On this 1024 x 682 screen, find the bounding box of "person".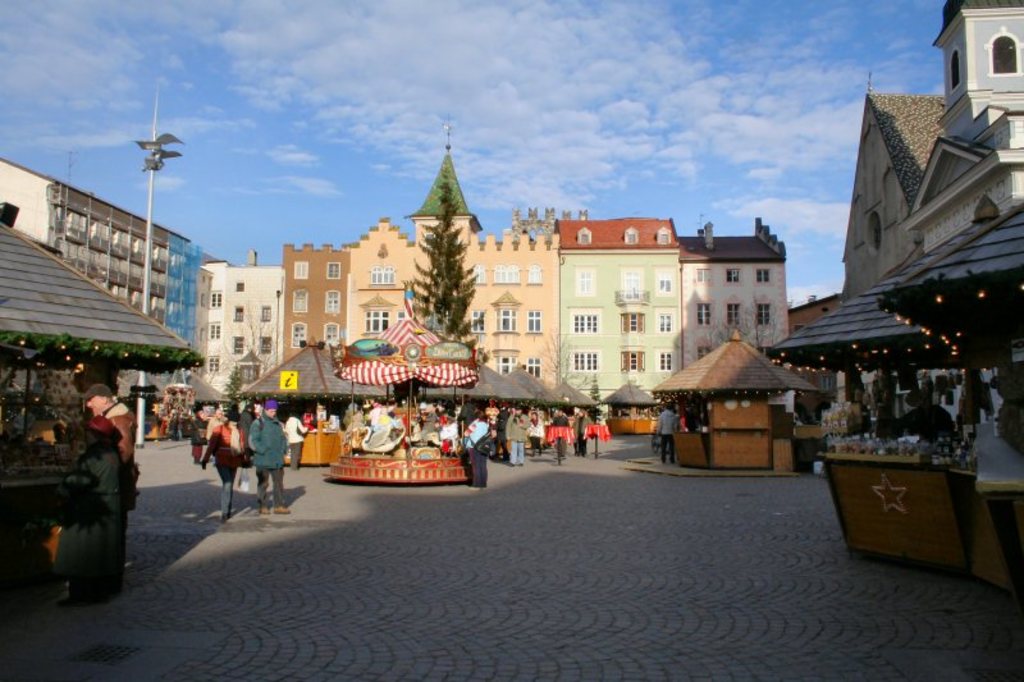
Bounding box: (x1=46, y1=416, x2=119, y2=605).
